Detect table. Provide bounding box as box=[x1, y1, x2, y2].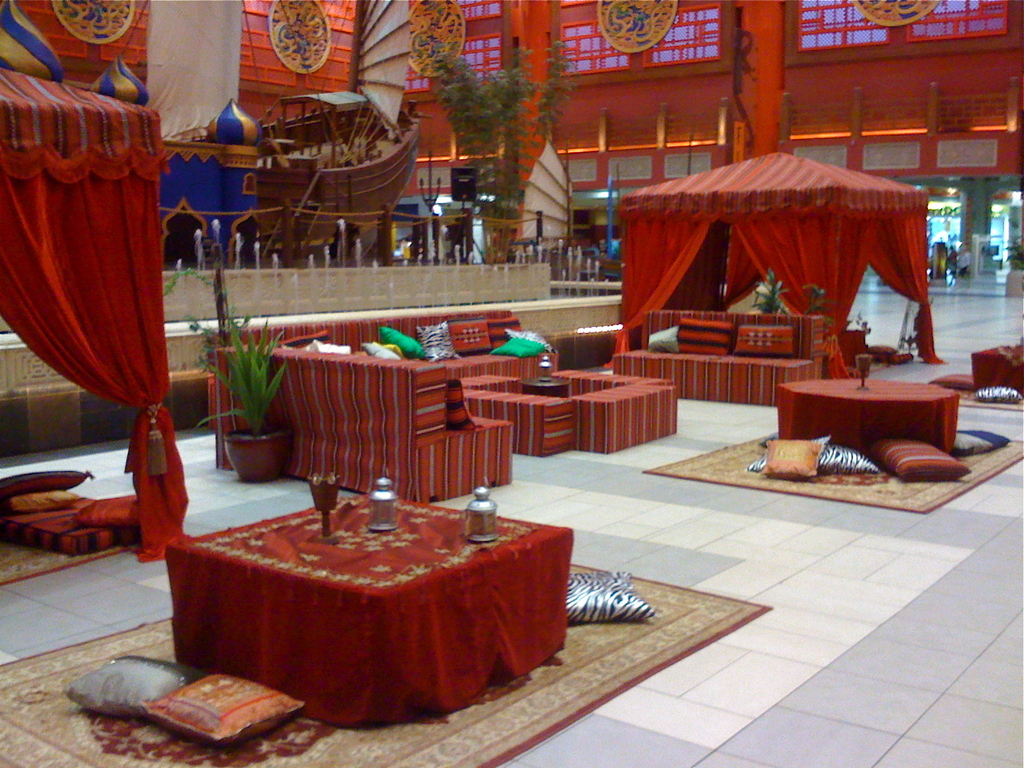
box=[774, 376, 964, 462].
